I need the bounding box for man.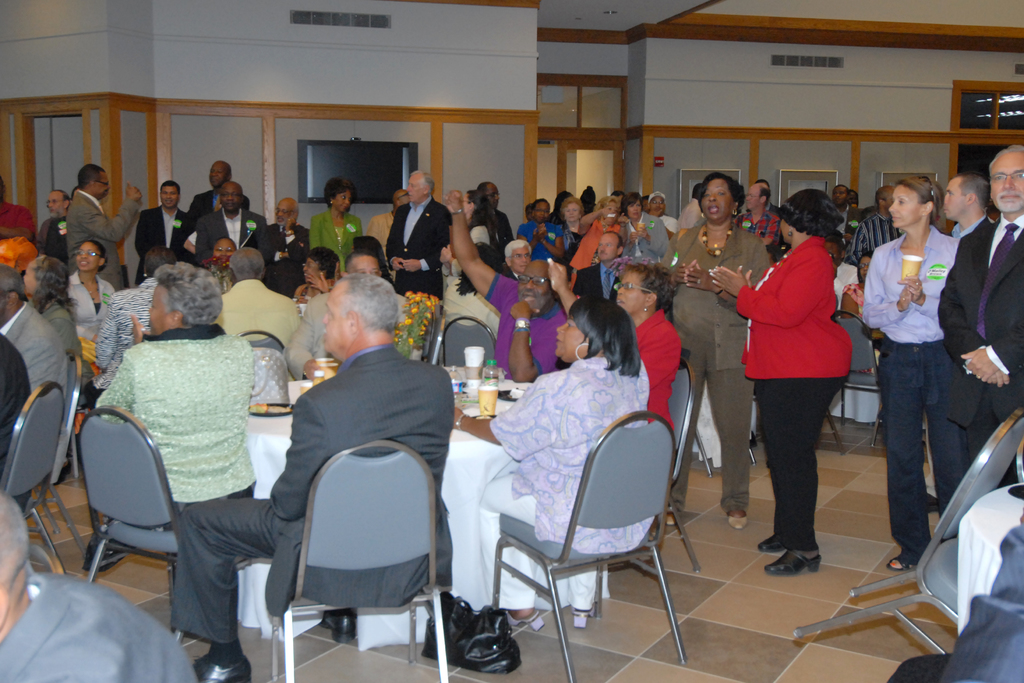
Here it is: (left=833, top=239, right=856, bottom=288).
